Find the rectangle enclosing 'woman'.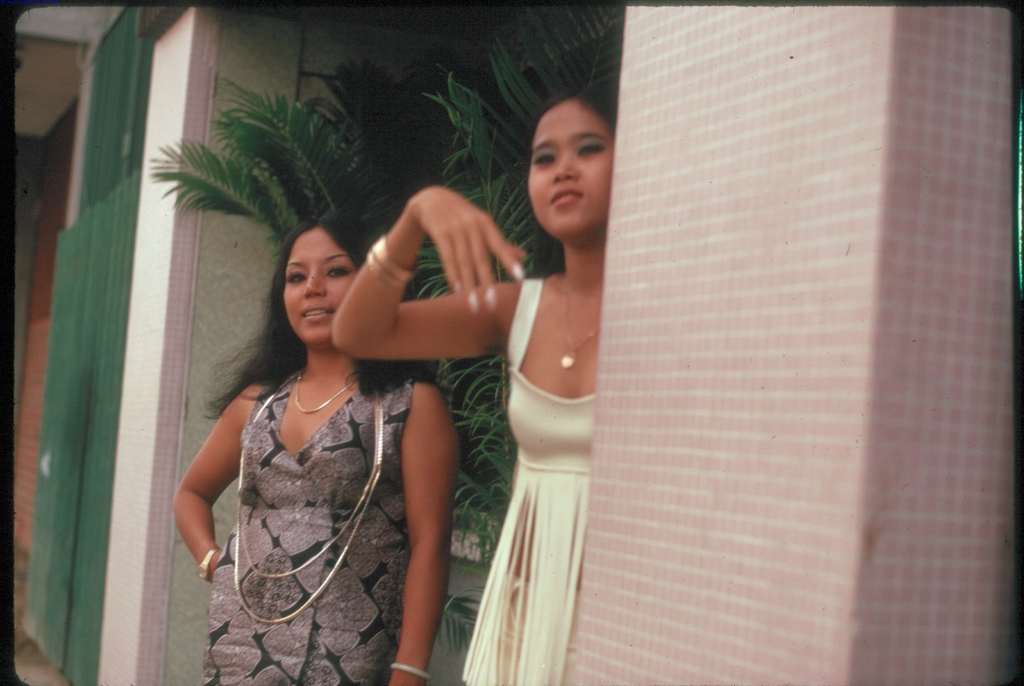
[174,209,456,685].
